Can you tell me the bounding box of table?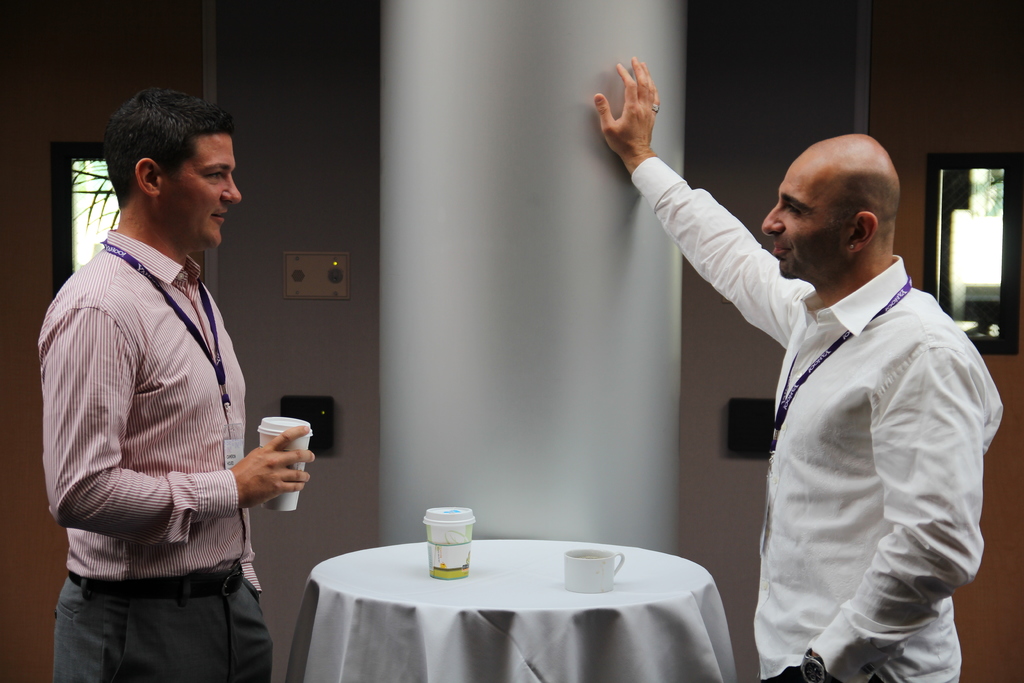
region(278, 524, 743, 682).
